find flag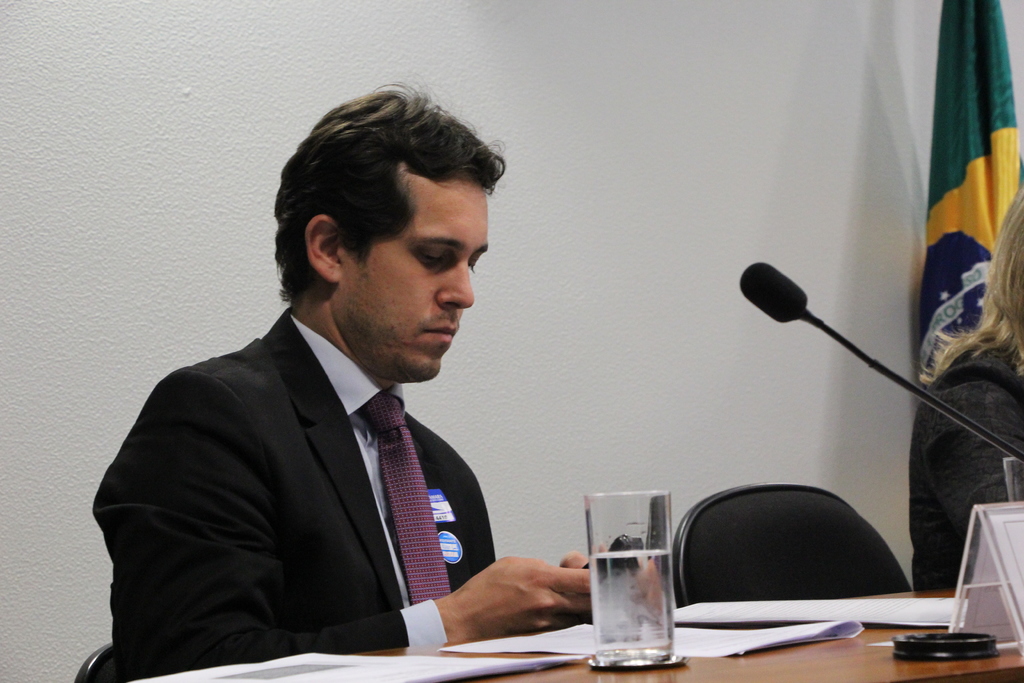
l=916, t=0, r=1023, b=386
